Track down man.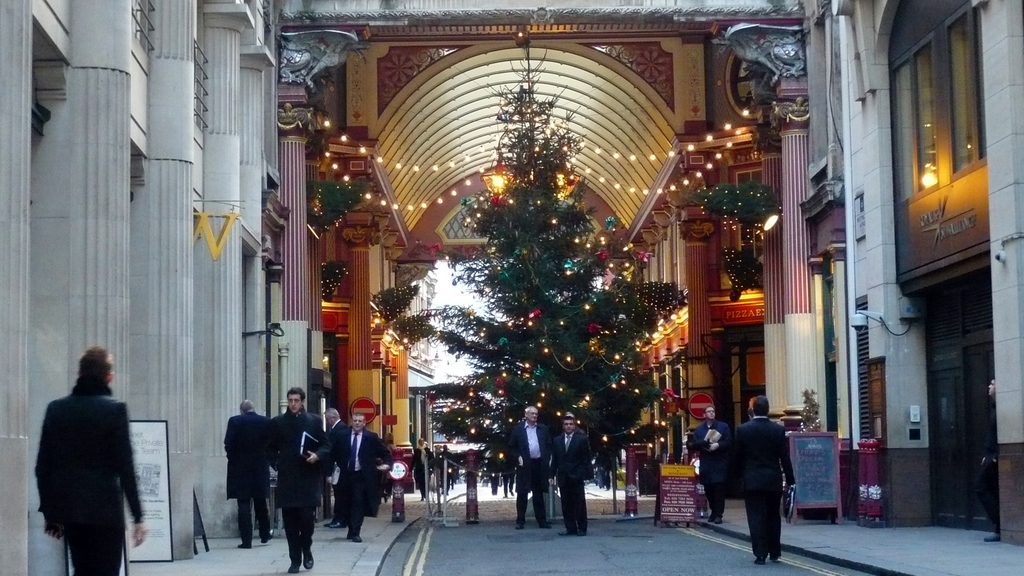
Tracked to x1=333, y1=407, x2=399, y2=543.
